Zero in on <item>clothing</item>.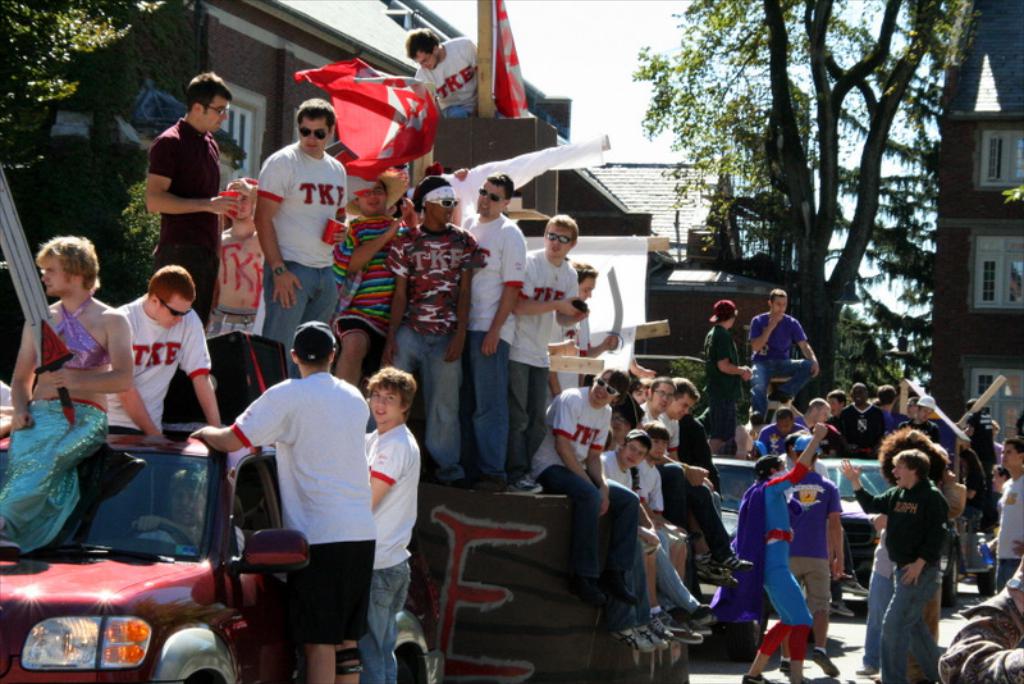
Zeroed in: 530:391:608:476.
